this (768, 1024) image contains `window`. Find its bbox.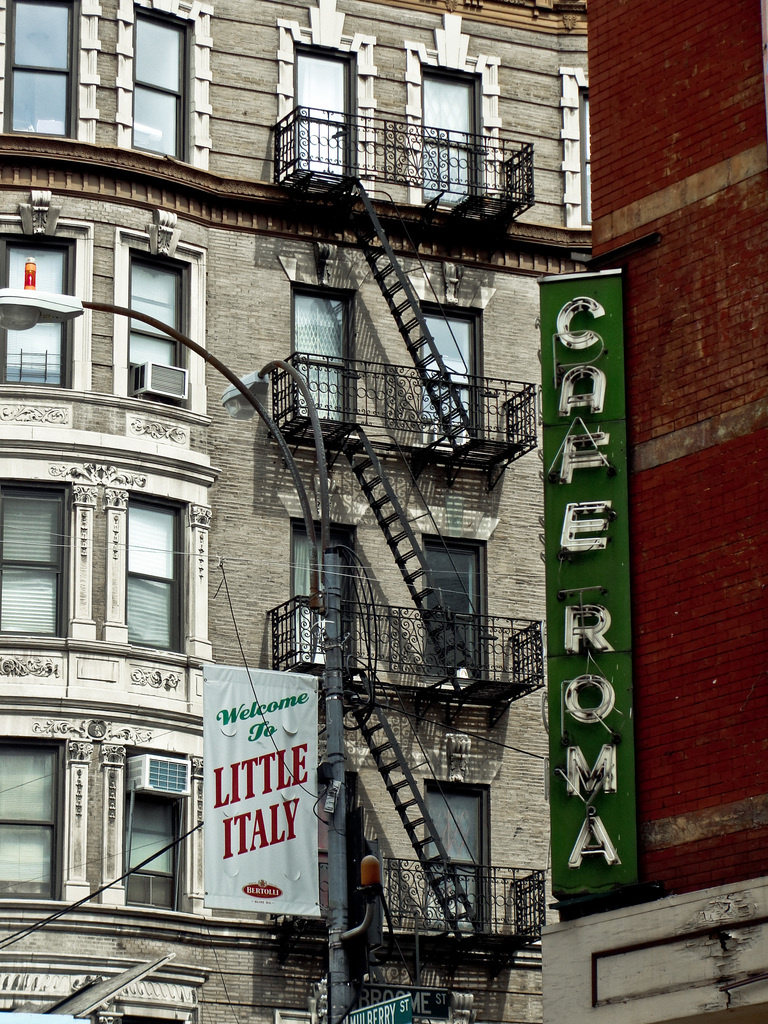
select_region(297, 285, 359, 428).
